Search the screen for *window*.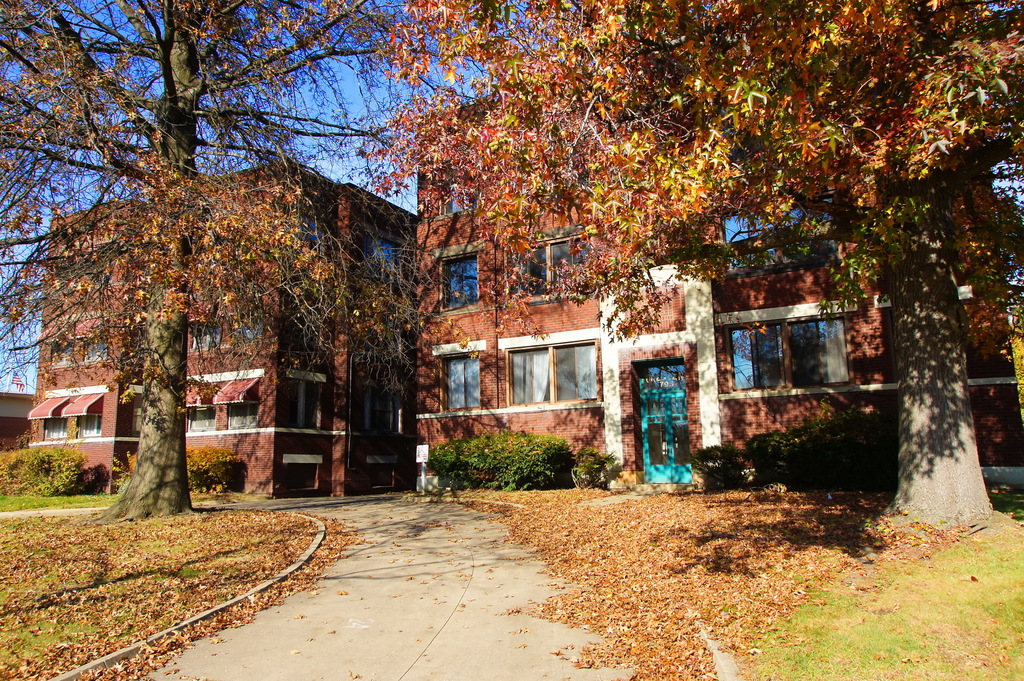
Found at box=[45, 421, 69, 439].
